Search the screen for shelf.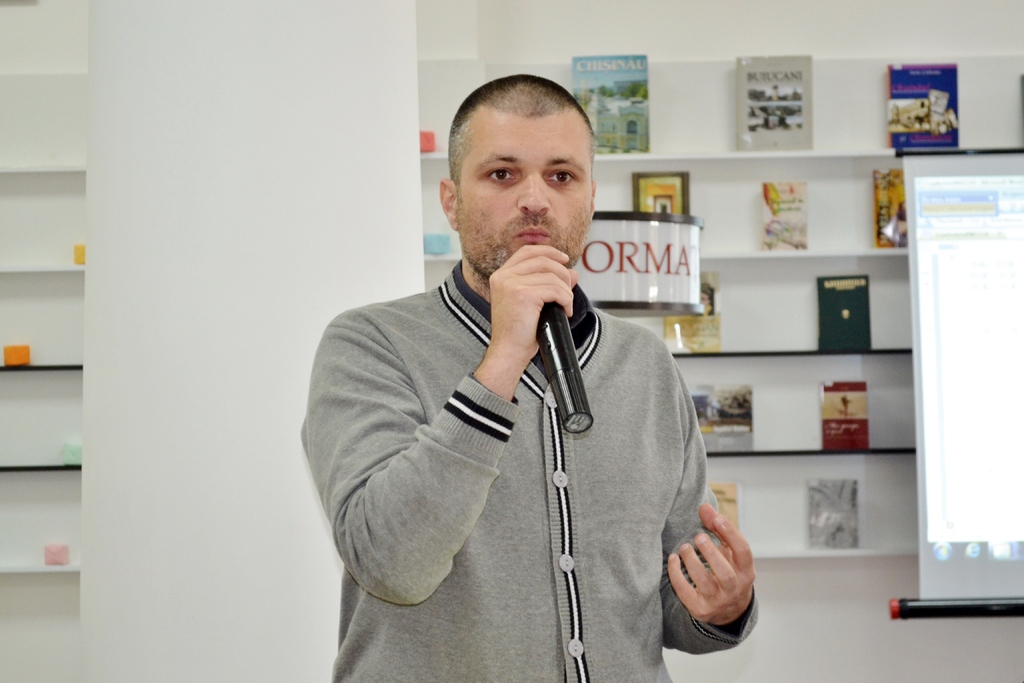
Found at BBox(0, 268, 88, 374).
